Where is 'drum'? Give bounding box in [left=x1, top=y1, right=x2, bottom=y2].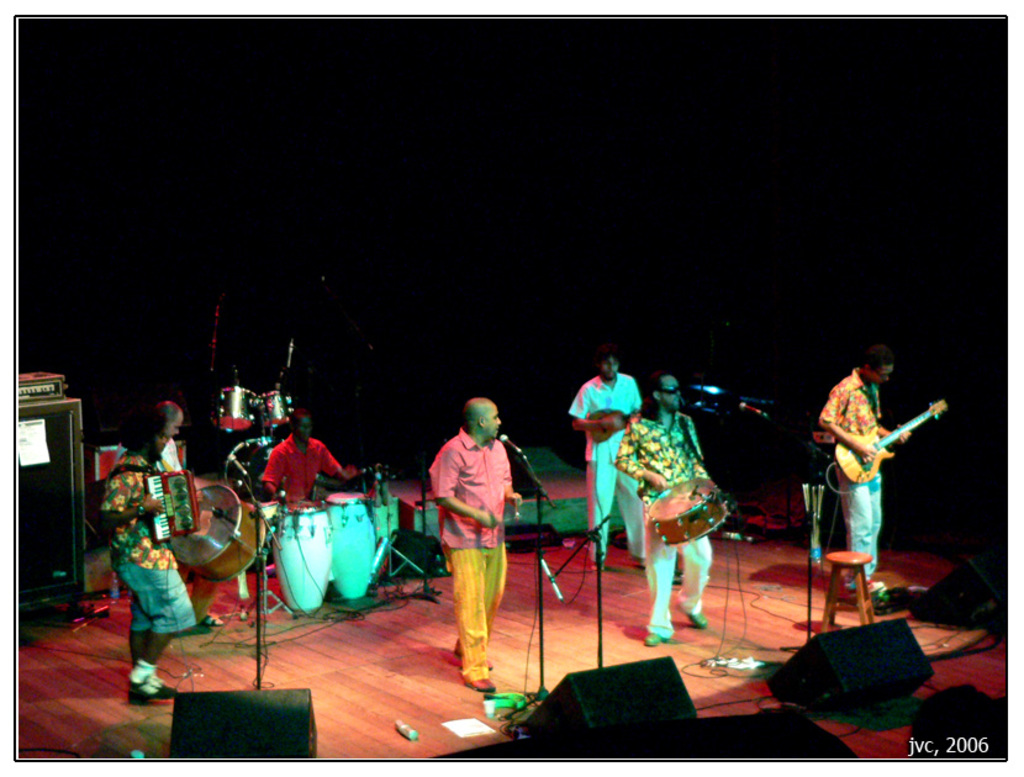
[left=226, top=435, right=283, bottom=508].
